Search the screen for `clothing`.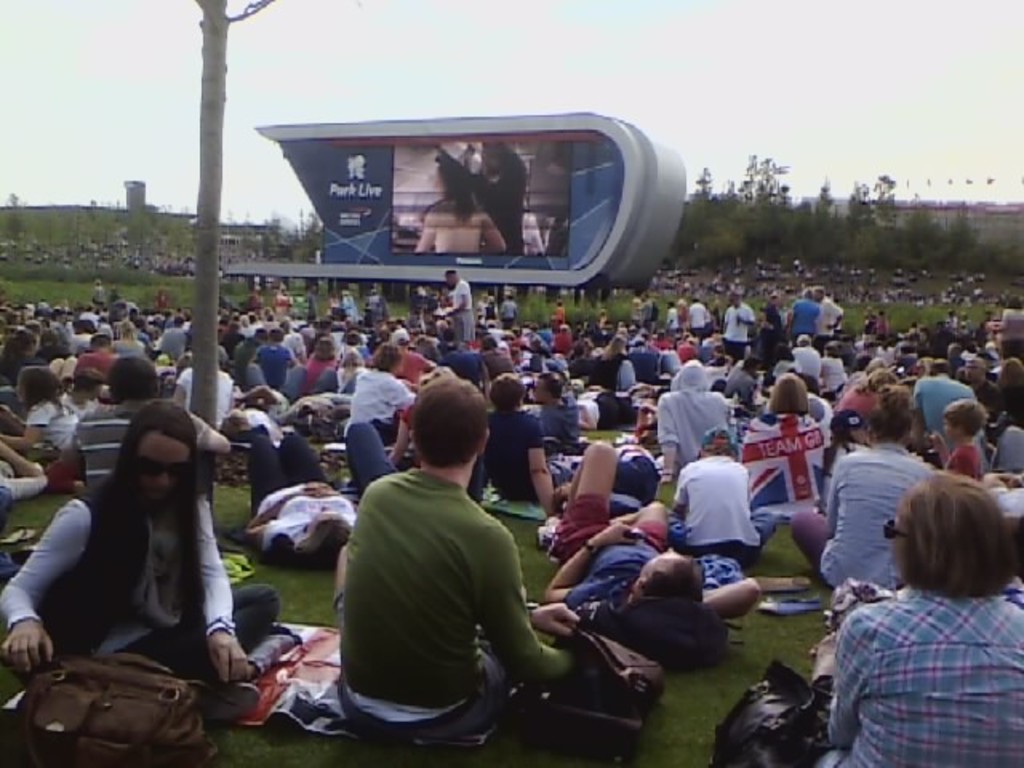
Found at {"x1": 392, "y1": 342, "x2": 434, "y2": 389}.
